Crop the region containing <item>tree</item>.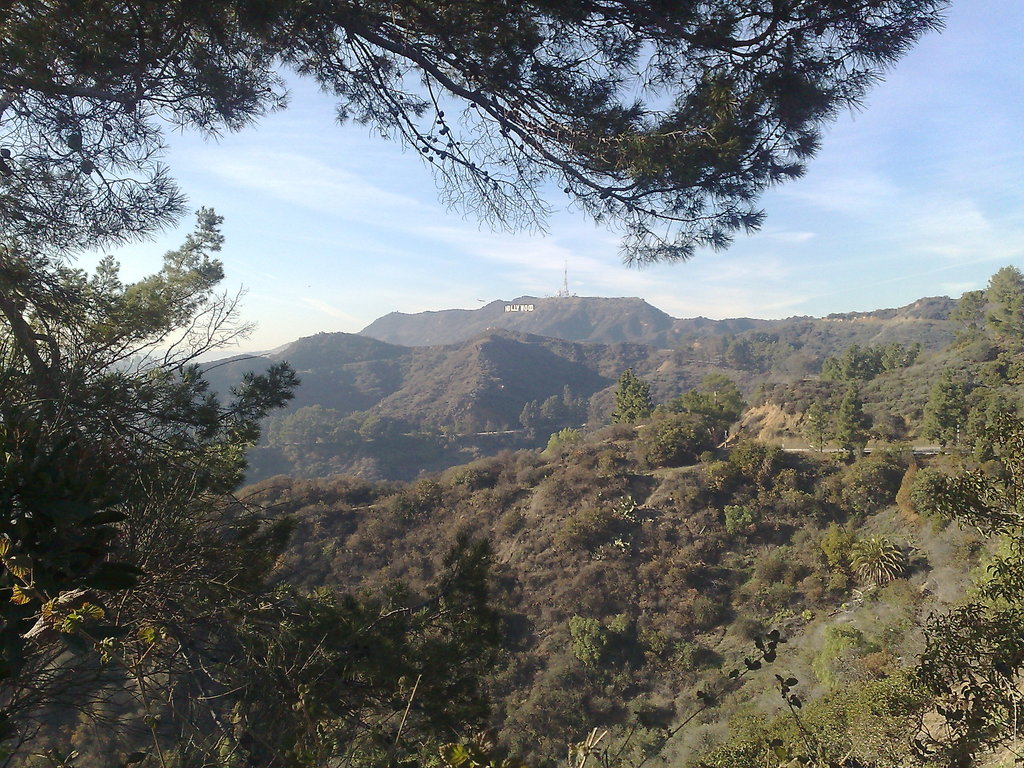
Crop region: <bbox>717, 543, 788, 627</bbox>.
